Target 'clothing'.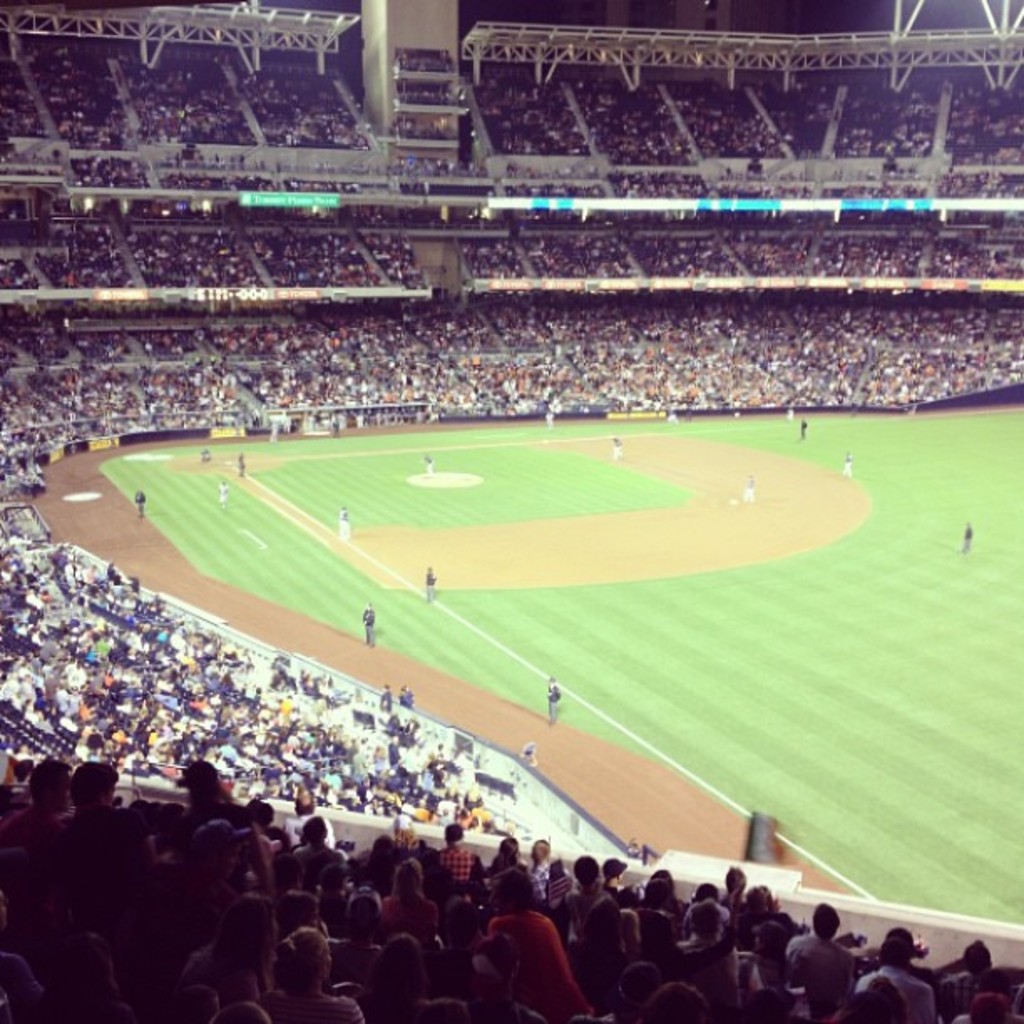
Target region: BBox(863, 969, 929, 1022).
